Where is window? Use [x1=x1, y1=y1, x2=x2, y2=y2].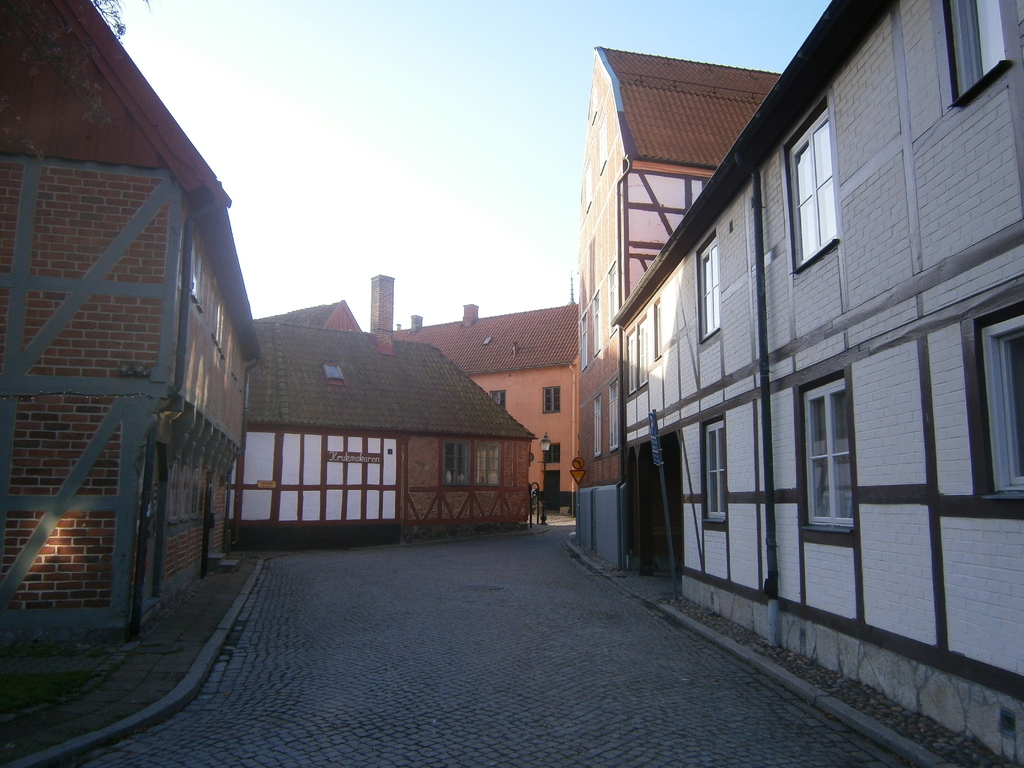
[x1=929, y1=0, x2=1017, y2=107].
